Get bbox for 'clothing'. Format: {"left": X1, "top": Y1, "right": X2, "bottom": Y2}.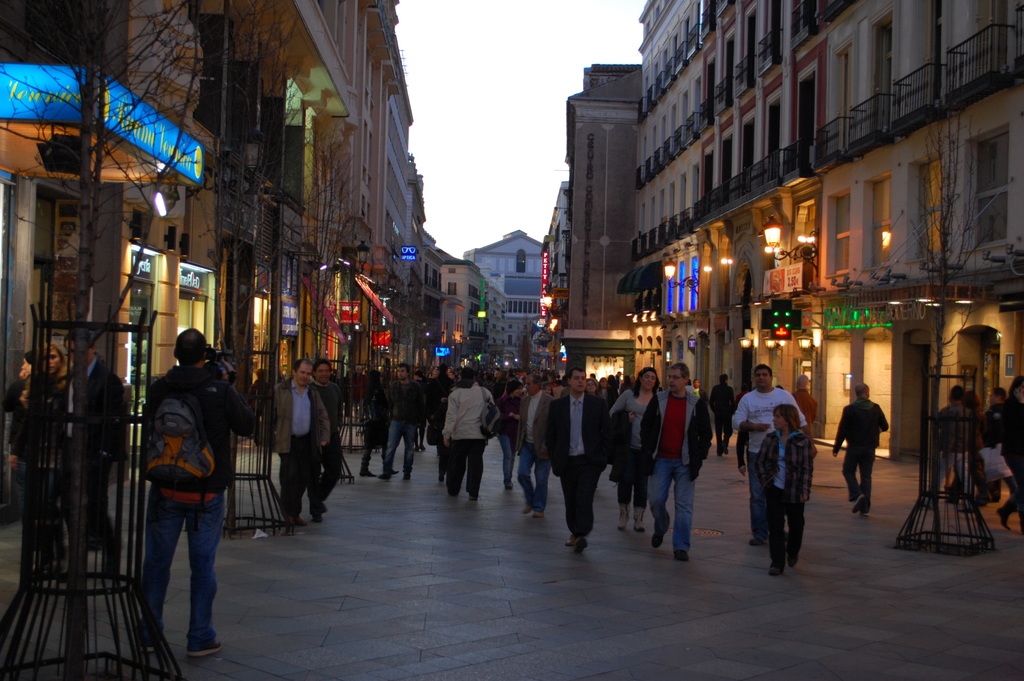
{"left": 988, "top": 393, "right": 1023, "bottom": 532}.
